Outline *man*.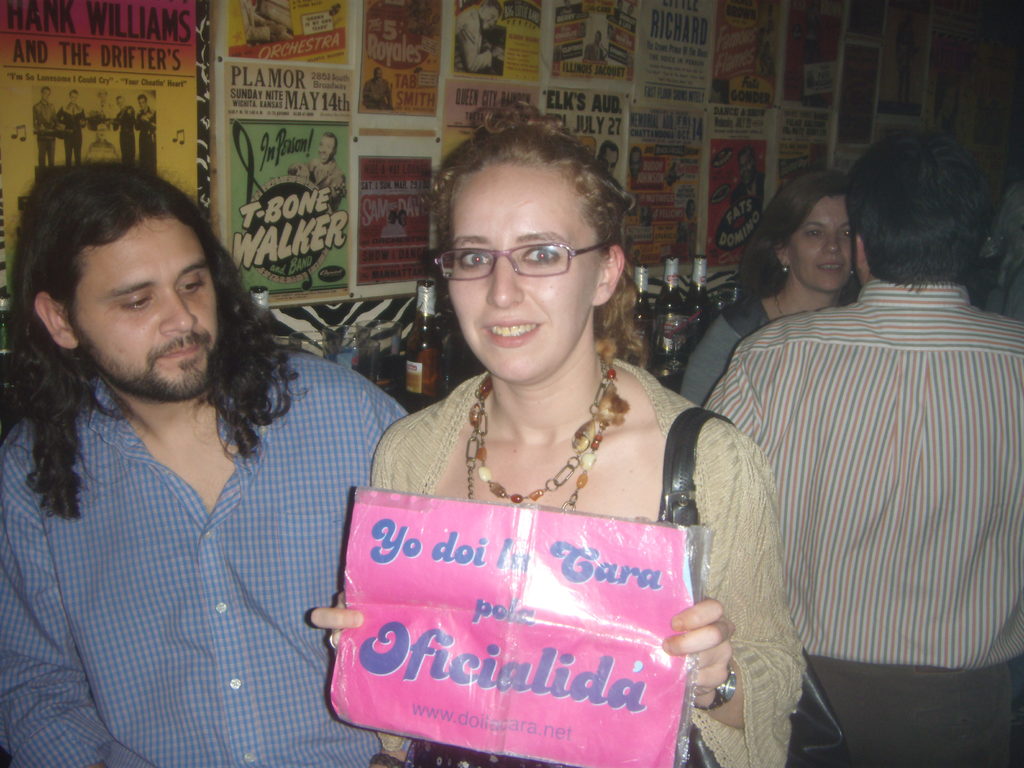
Outline: BBox(629, 145, 643, 179).
